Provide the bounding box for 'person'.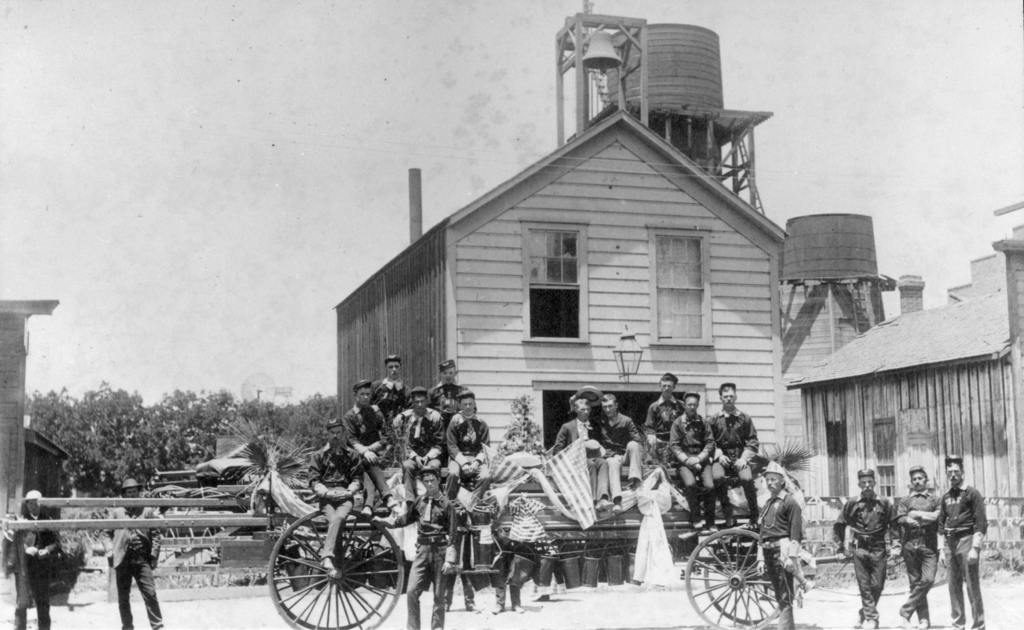
<bbox>897, 463, 940, 629</bbox>.
